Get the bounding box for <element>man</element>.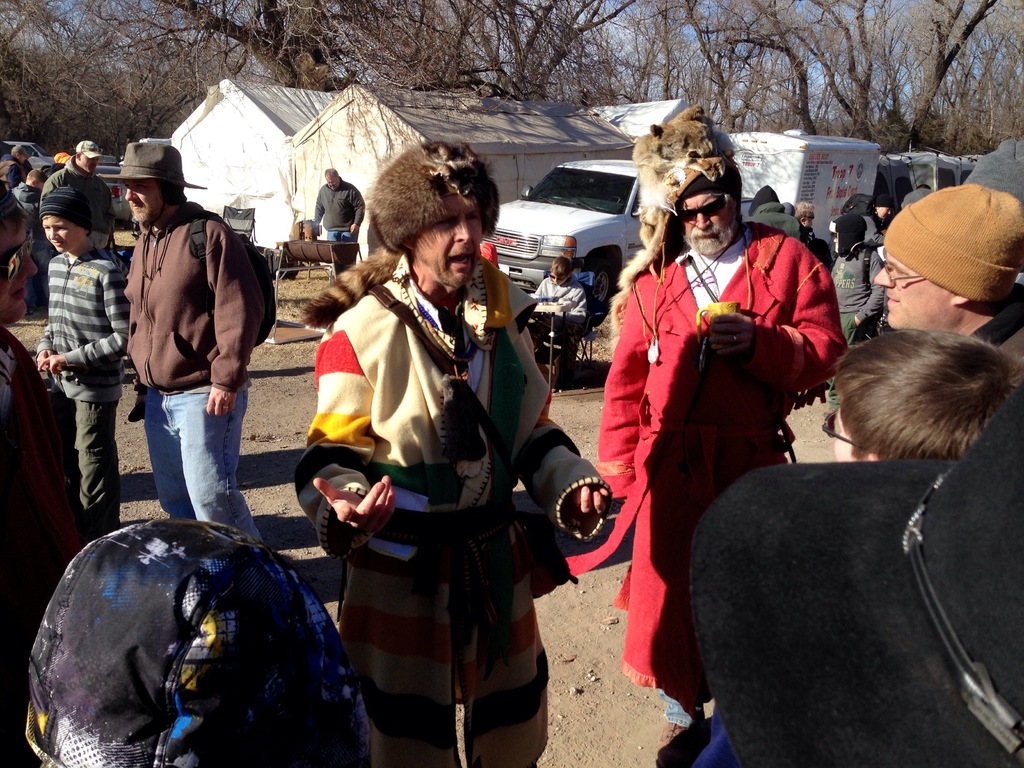
box(0, 141, 33, 188).
